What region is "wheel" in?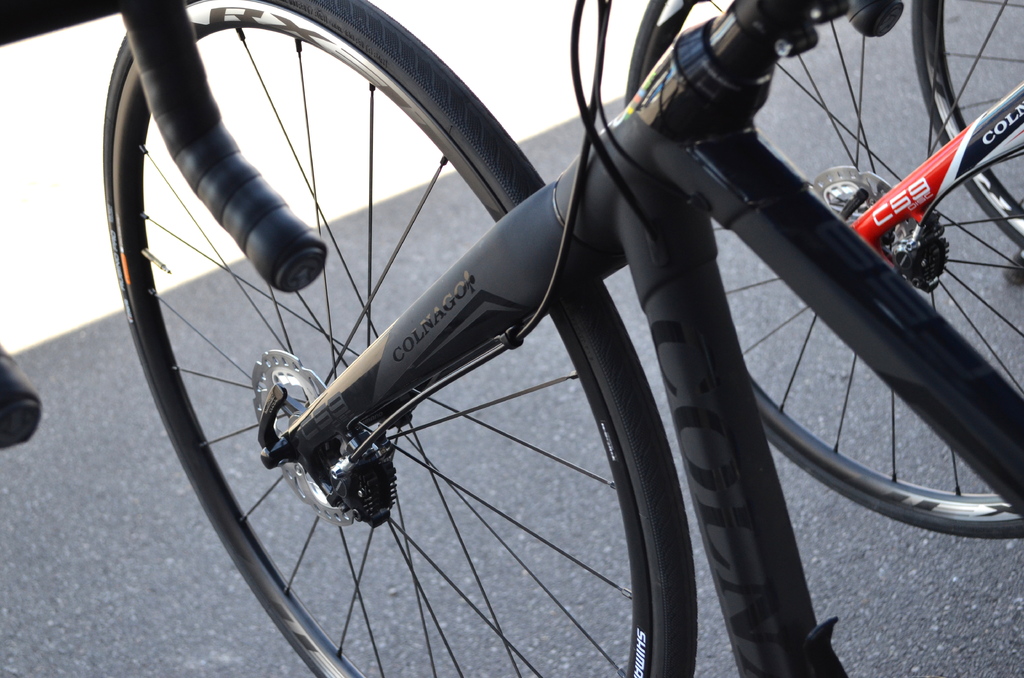
[x1=912, y1=0, x2=1023, y2=243].
